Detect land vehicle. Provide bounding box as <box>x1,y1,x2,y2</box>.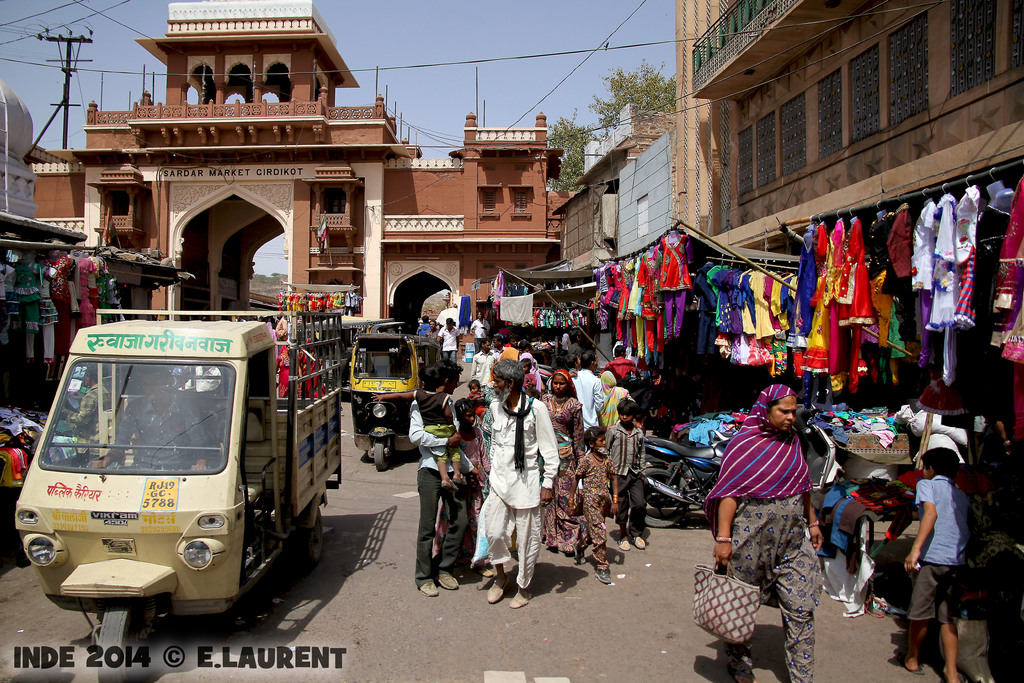
<box>352,335,444,469</box>.
